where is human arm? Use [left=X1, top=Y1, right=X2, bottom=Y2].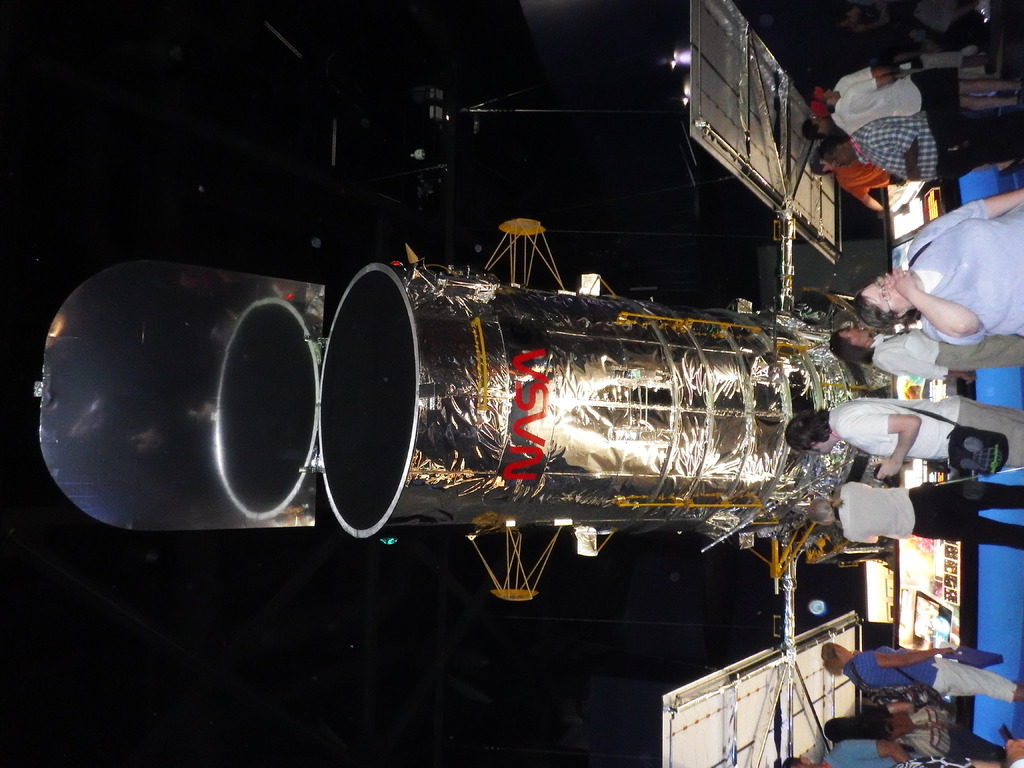
[left=844, top=538, right=881, bottom=549].
